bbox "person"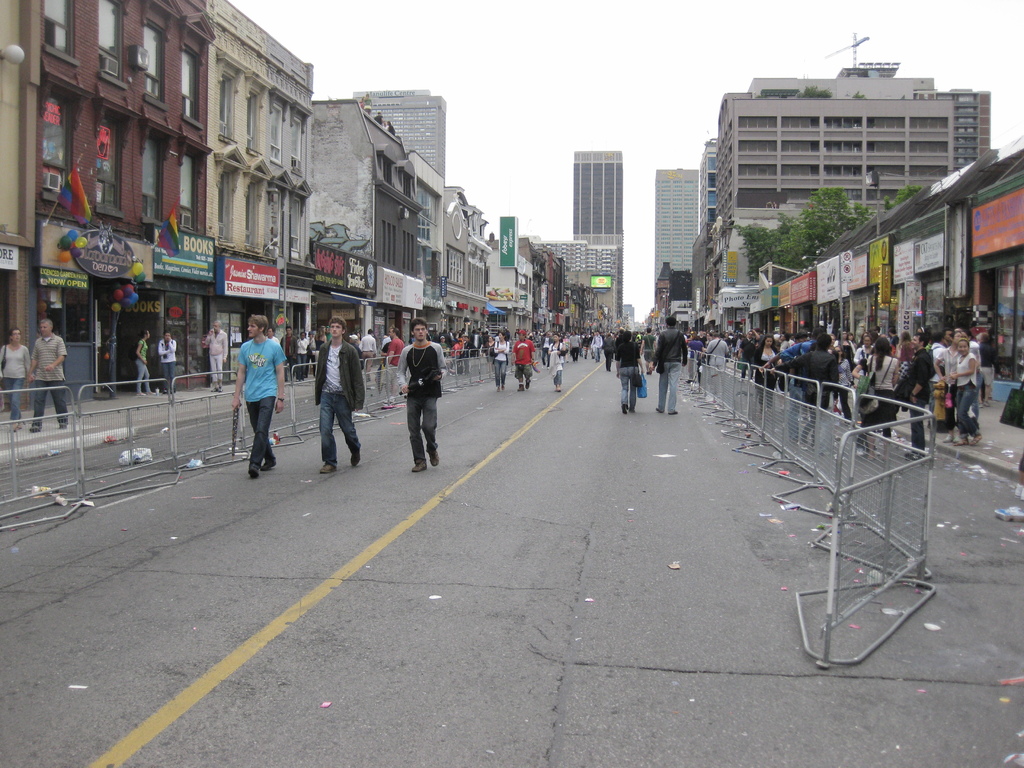
bbox(31, 323, 77, 421)
